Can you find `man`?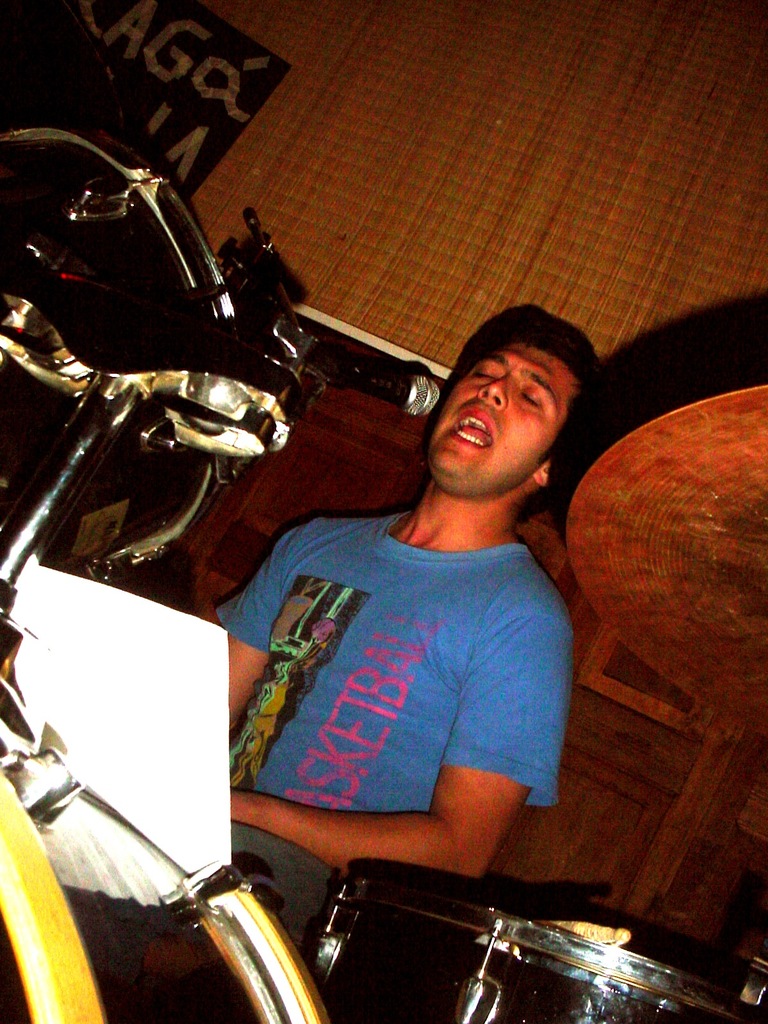
Yes, bounding box: rect(235, 293, 622, 924).
